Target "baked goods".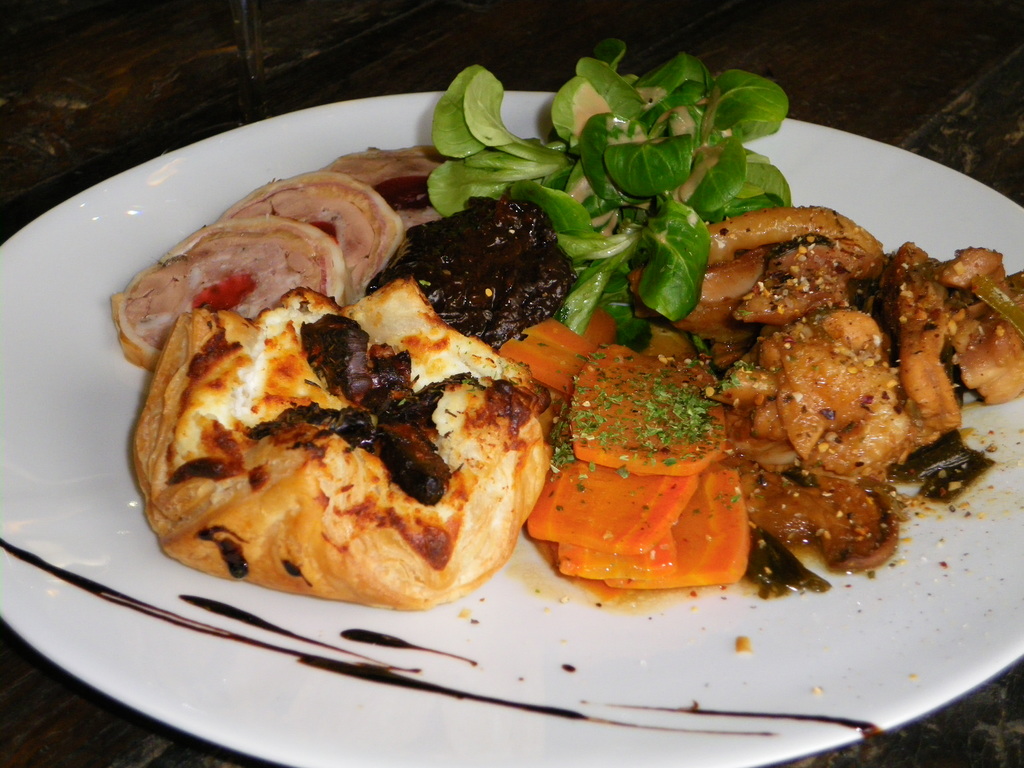
Target region: select_region(175, 133, 921, 614).
